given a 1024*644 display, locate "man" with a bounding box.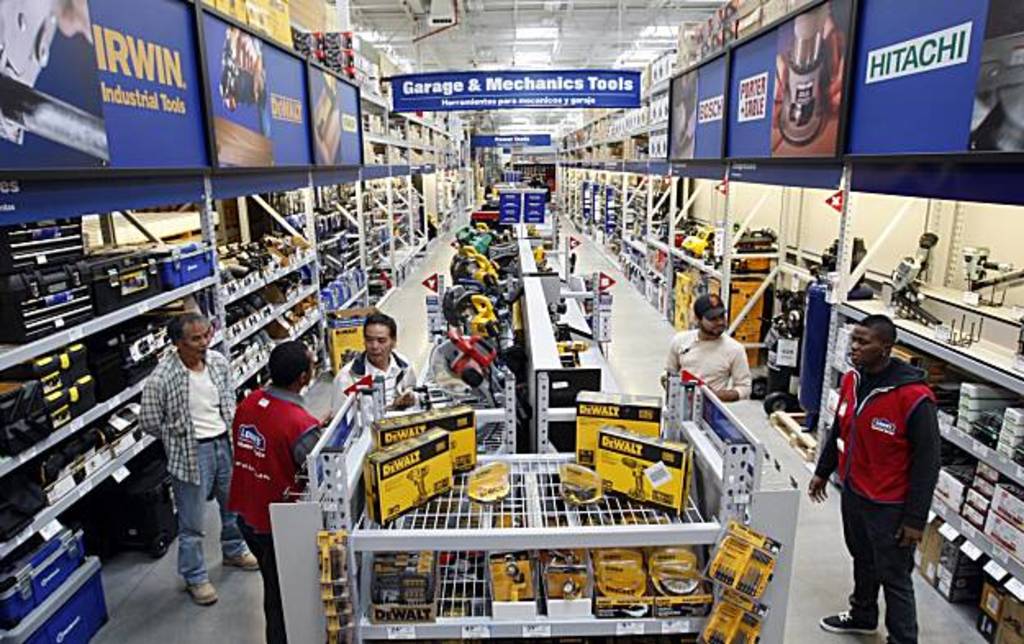
Located: 803,313,940,642.
